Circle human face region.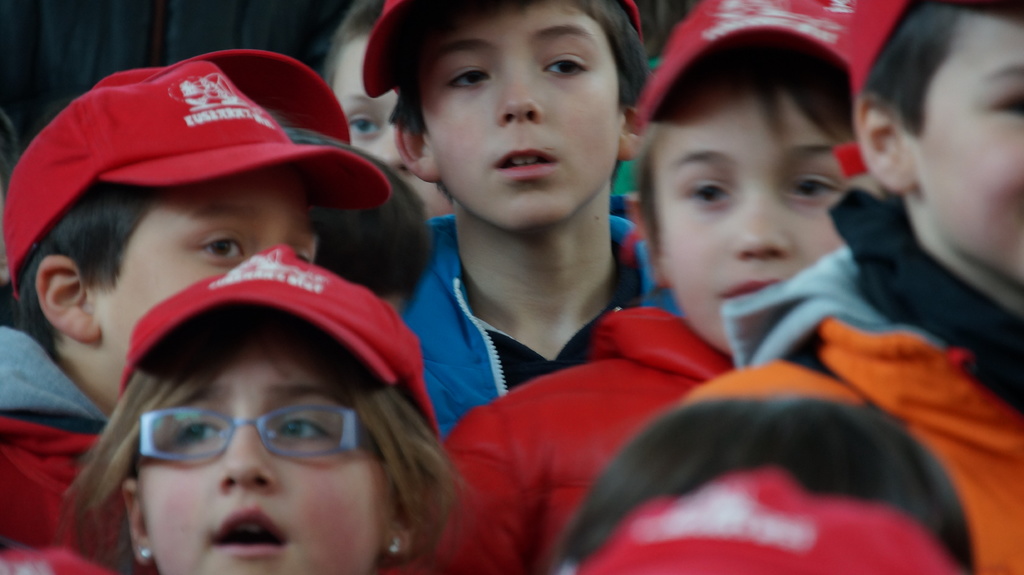
Region: bbox=(892, 8, 1023, 288).
